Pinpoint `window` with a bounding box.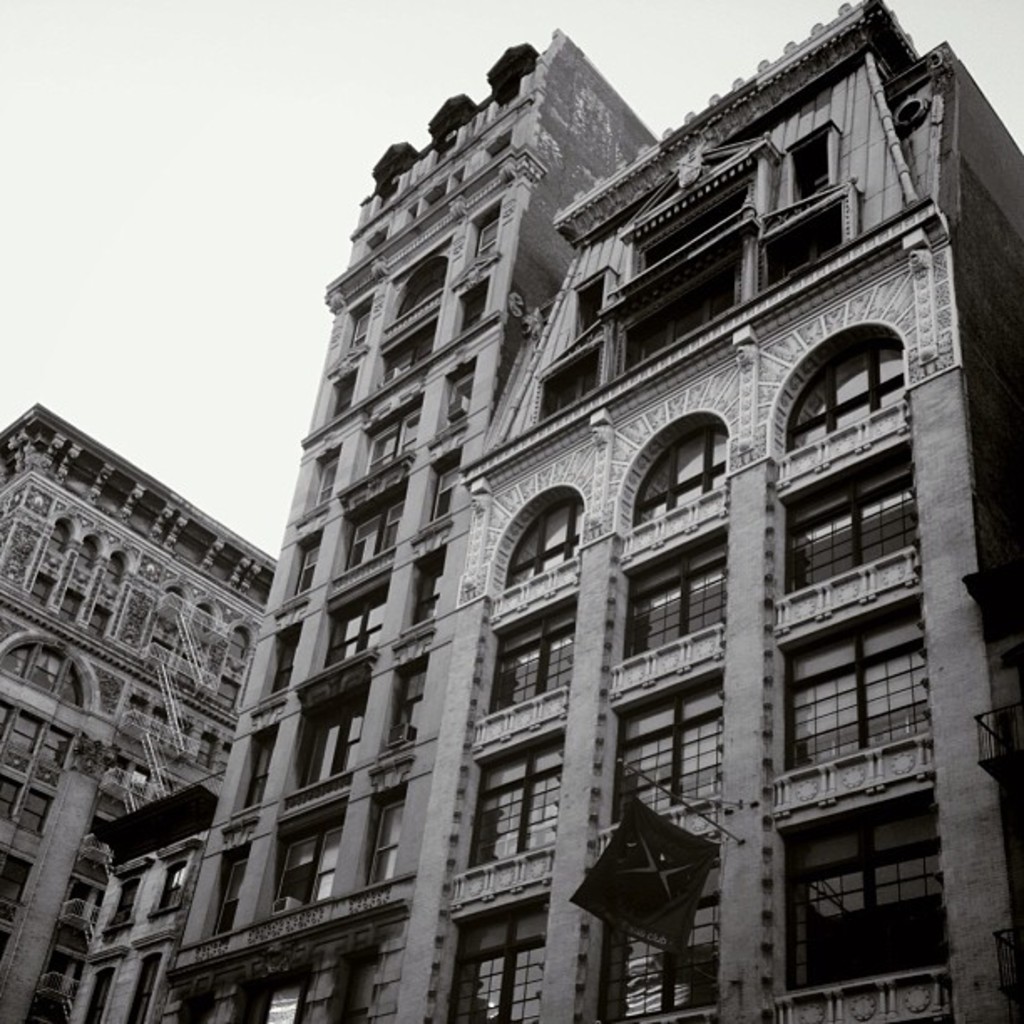
locate(609, 532, 724, 673).
